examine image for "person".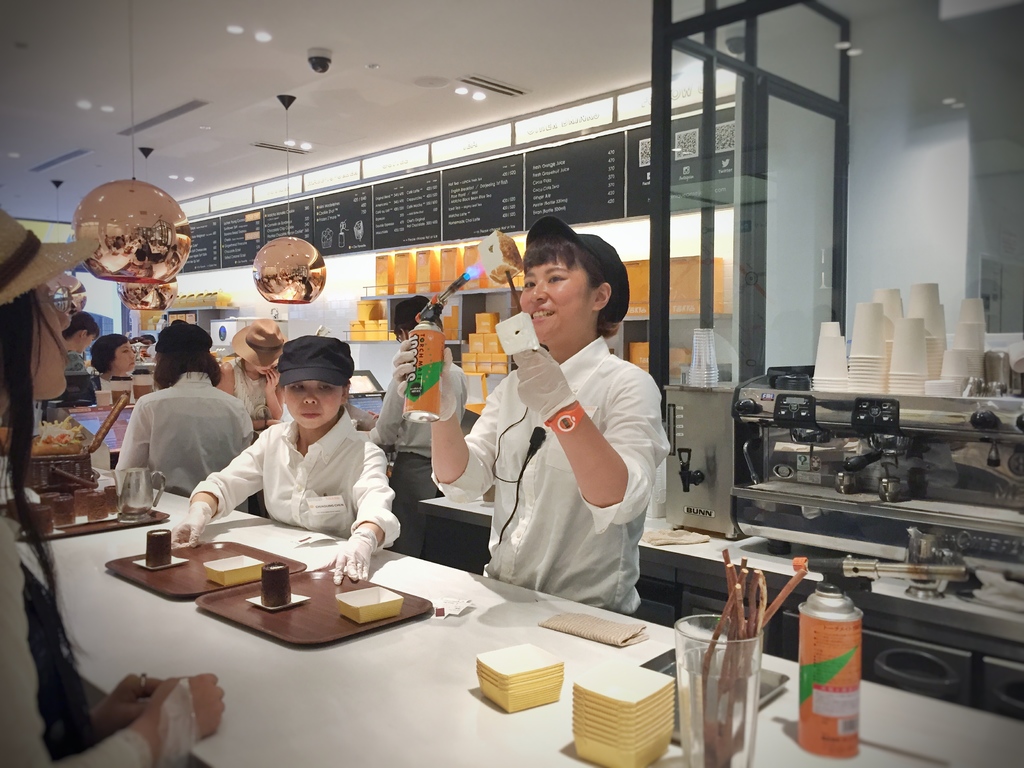
Examination result: bbox=(165, 337, 402, 582).
